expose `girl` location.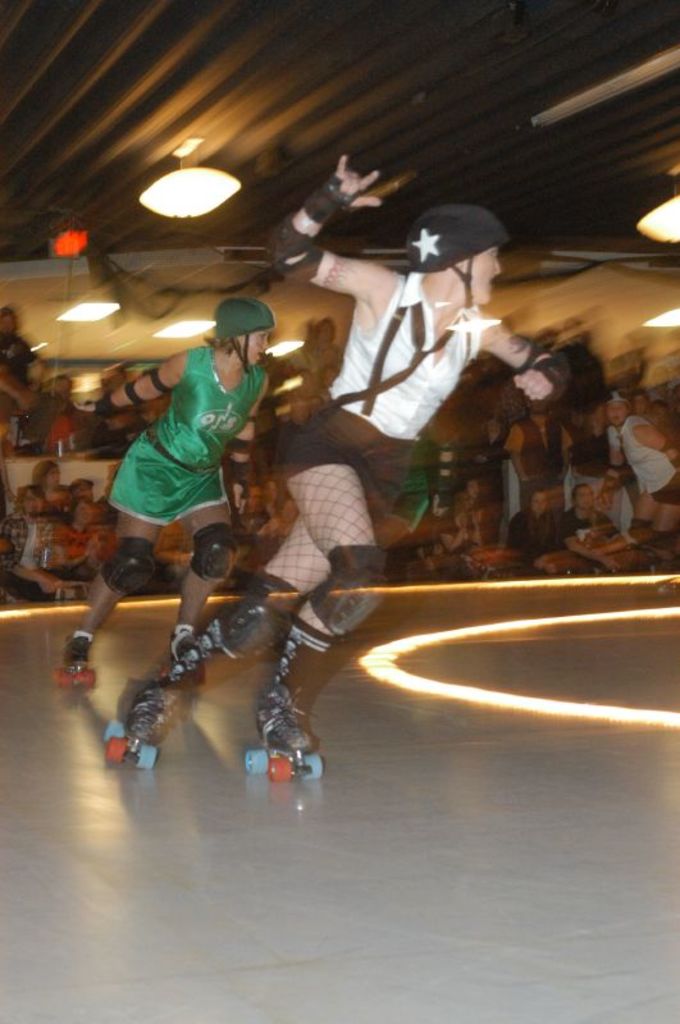
Exposed at bbox=[68, 294, 274, 675].
